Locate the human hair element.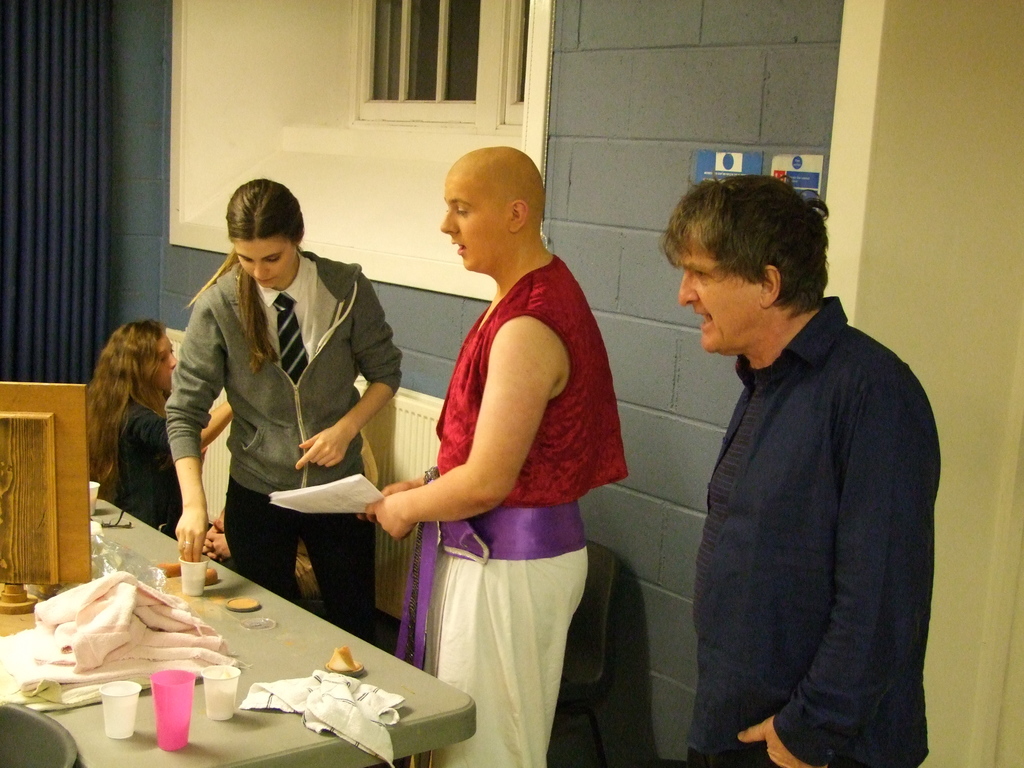
Element bbox: BBox(84, 318, 170, 506).
